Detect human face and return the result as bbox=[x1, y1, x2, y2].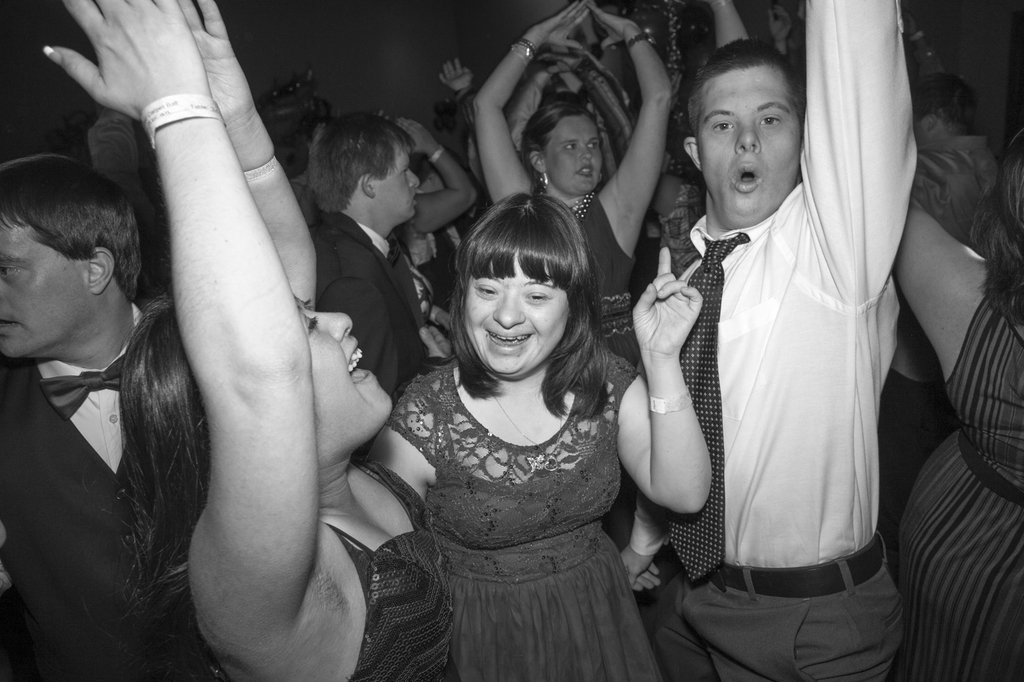
bbox=[544, 119, 602, 195].
